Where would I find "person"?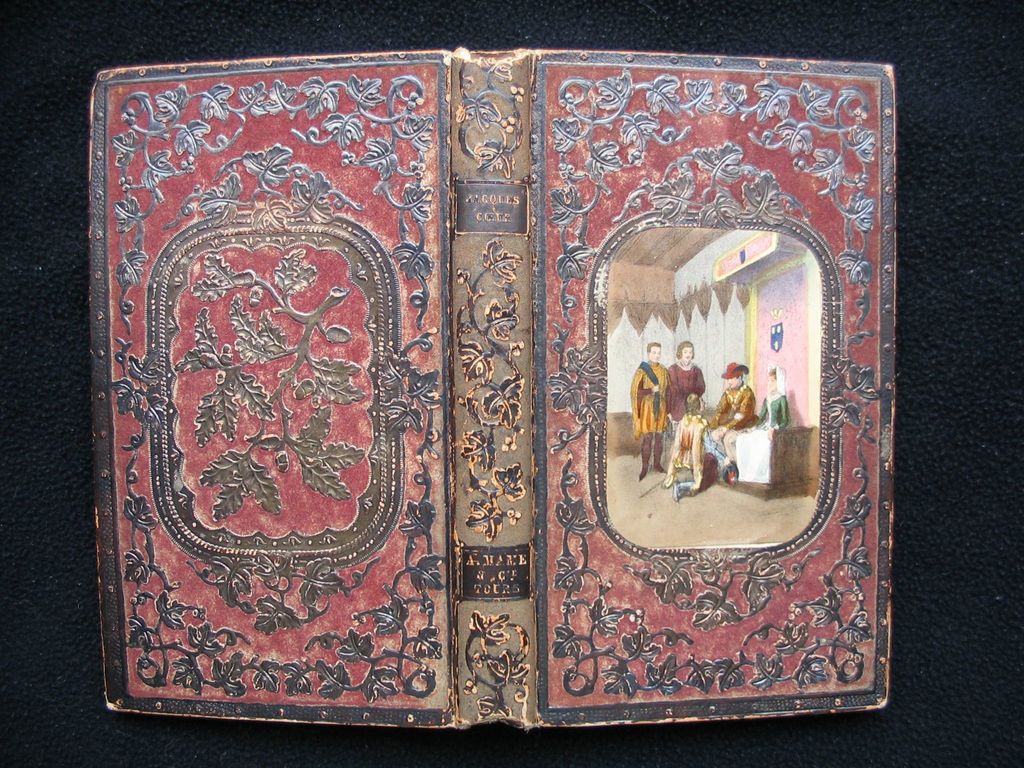
At detection(708, 360, 759, 479).
